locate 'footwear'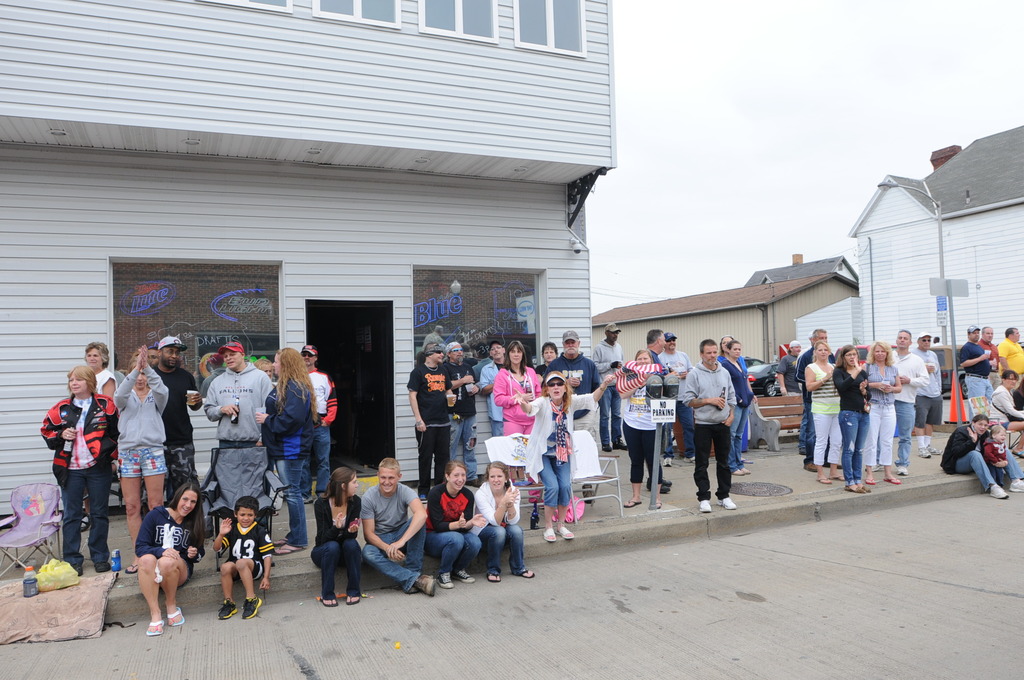
crop(684, 454, 697, 464)
